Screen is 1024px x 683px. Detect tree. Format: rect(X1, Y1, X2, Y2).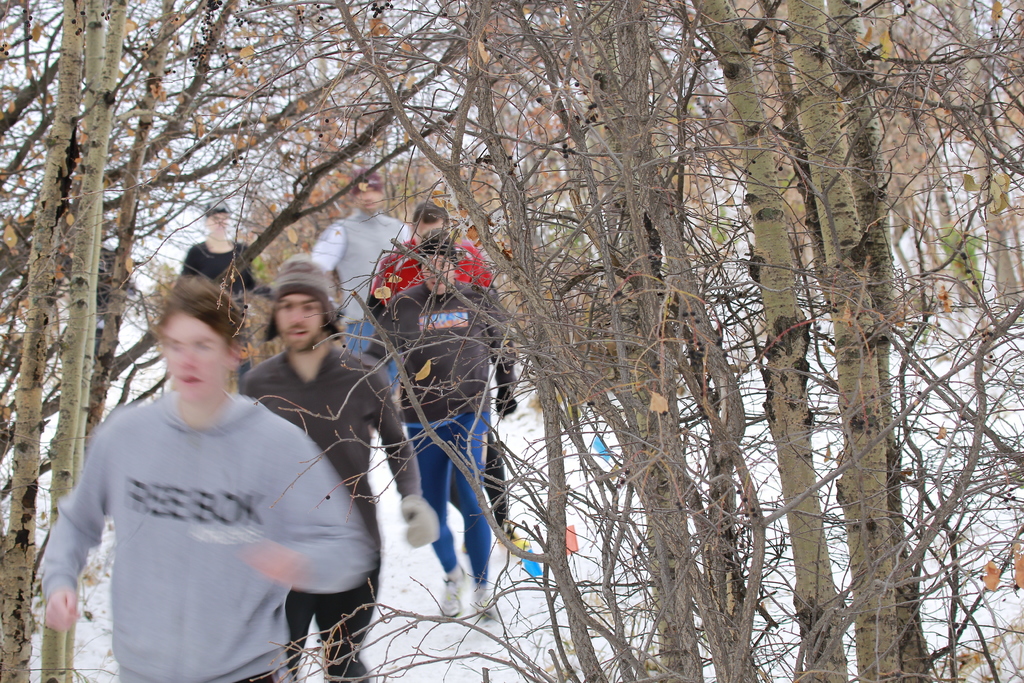
rect(309, 0, 609, 682).
